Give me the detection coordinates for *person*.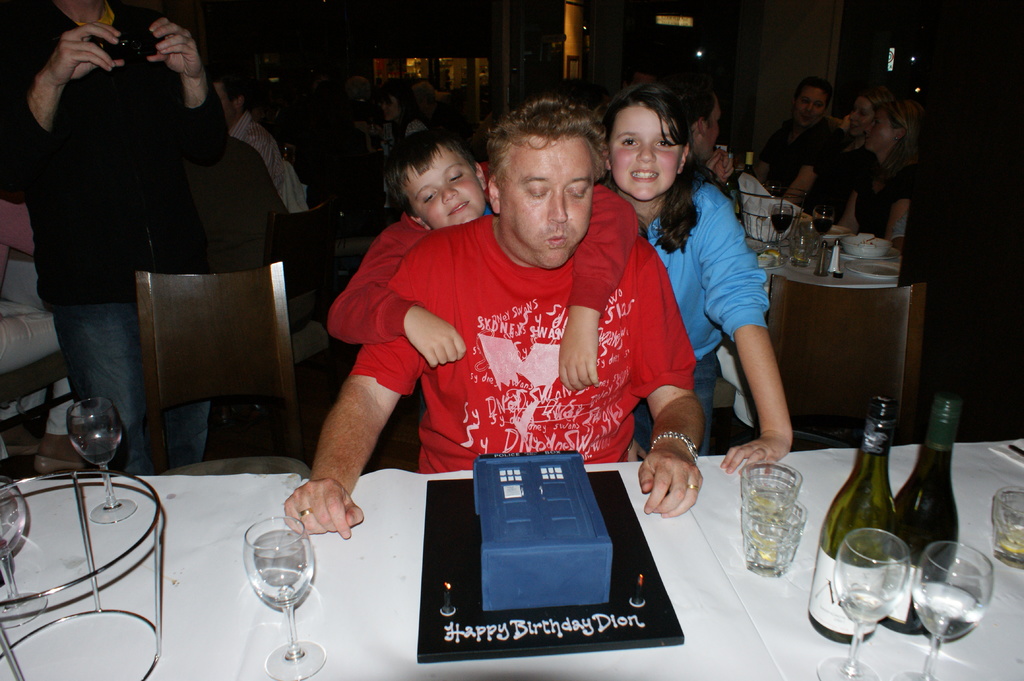
[left=594, top=75, right=791, bottom=475].
